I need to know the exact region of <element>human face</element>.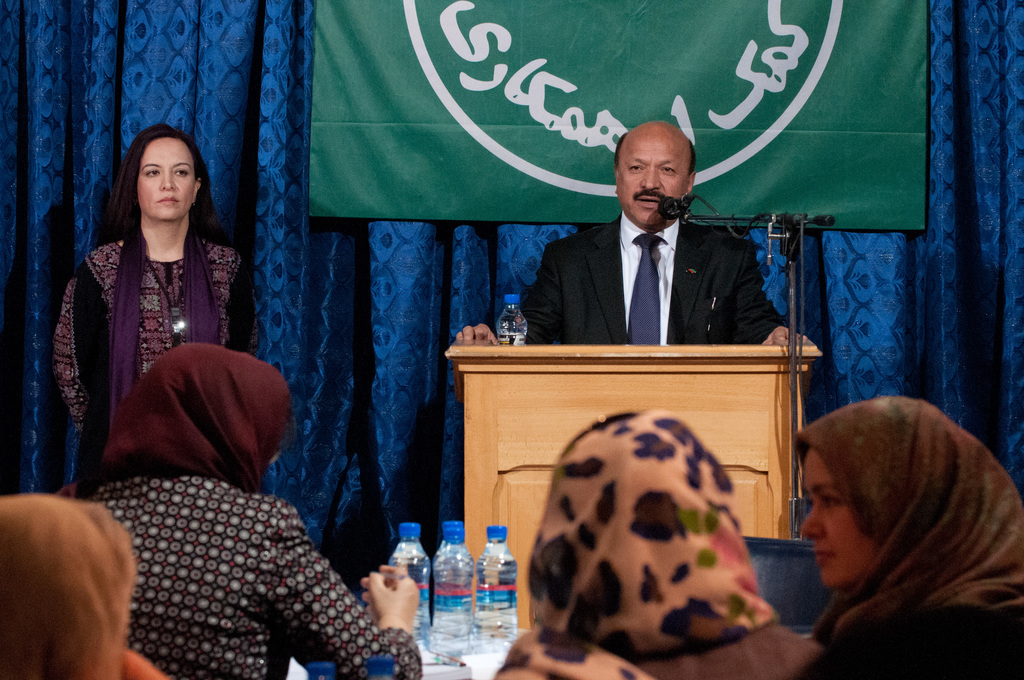
Region: (804,441,873,579).
